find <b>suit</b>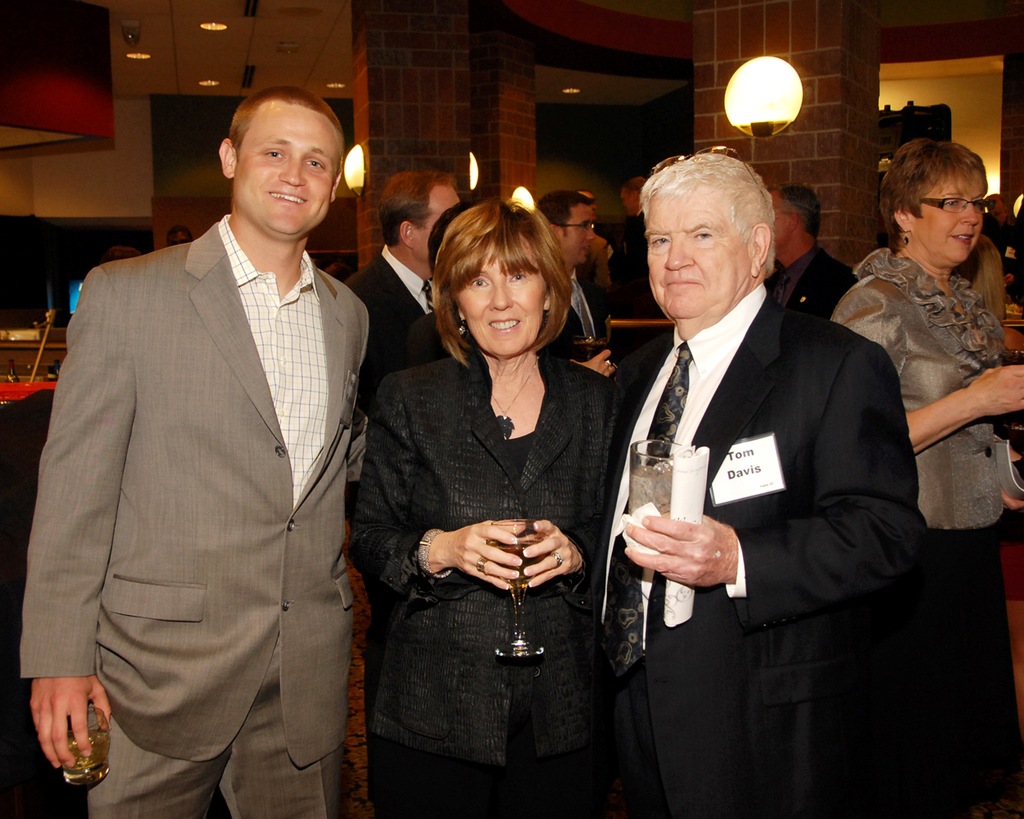
<box>340,246,442,414</box>
